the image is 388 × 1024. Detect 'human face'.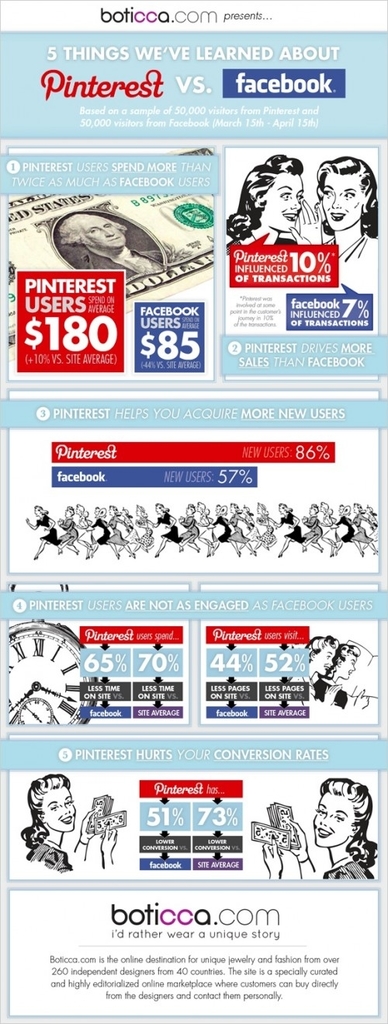
Detection: 267,174,304,232.
